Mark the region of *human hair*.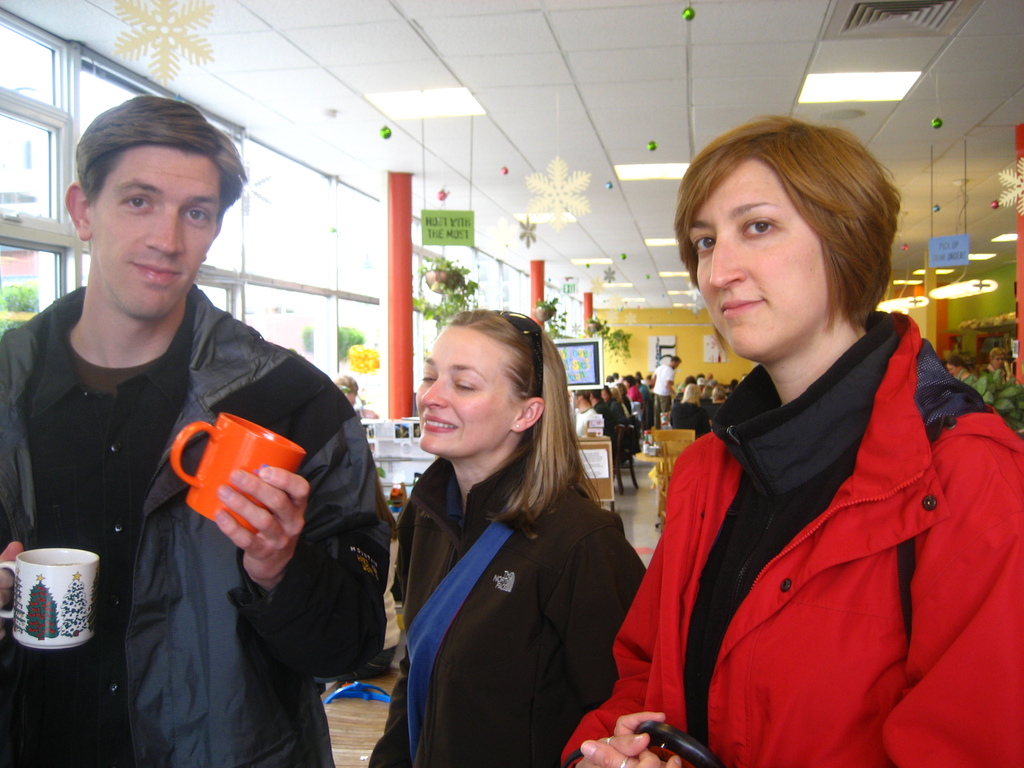
Region: rect(688, 114, 902, 342).
